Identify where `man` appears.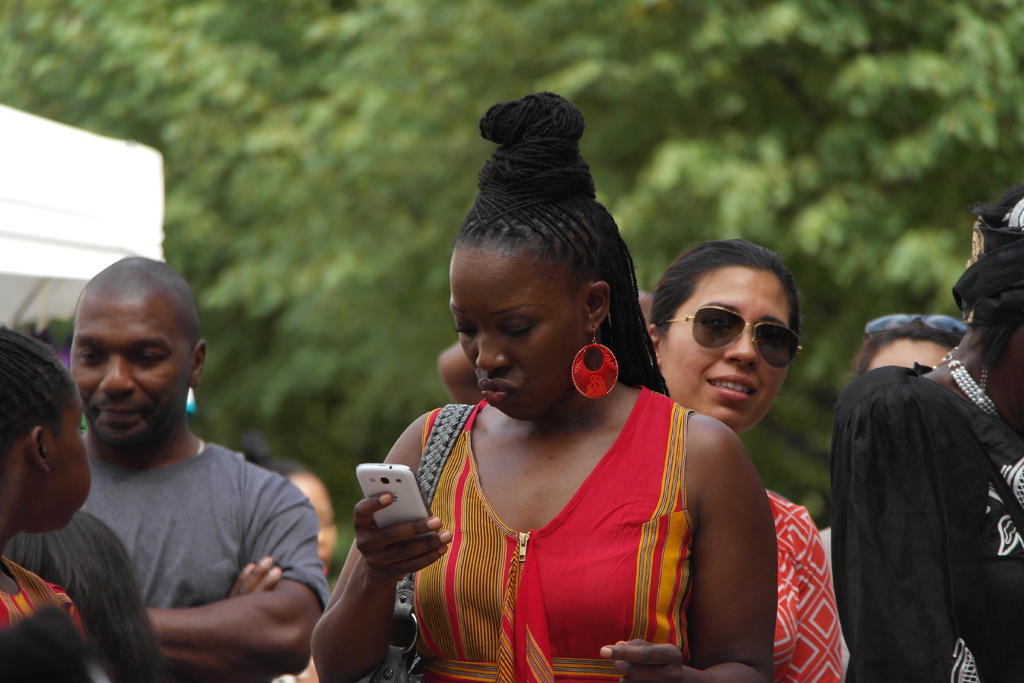
Appears at pyautogui.locateOnScreen(77, 251, 328, 682).
